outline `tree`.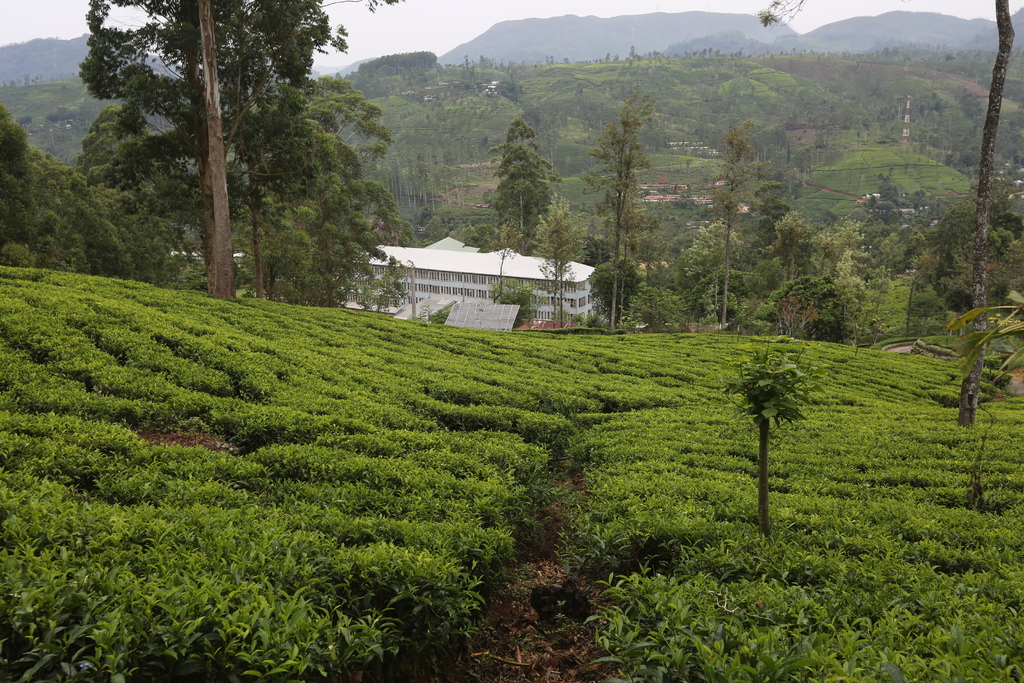
Outline: [left=919, top=209, right=975, bottom=285].
